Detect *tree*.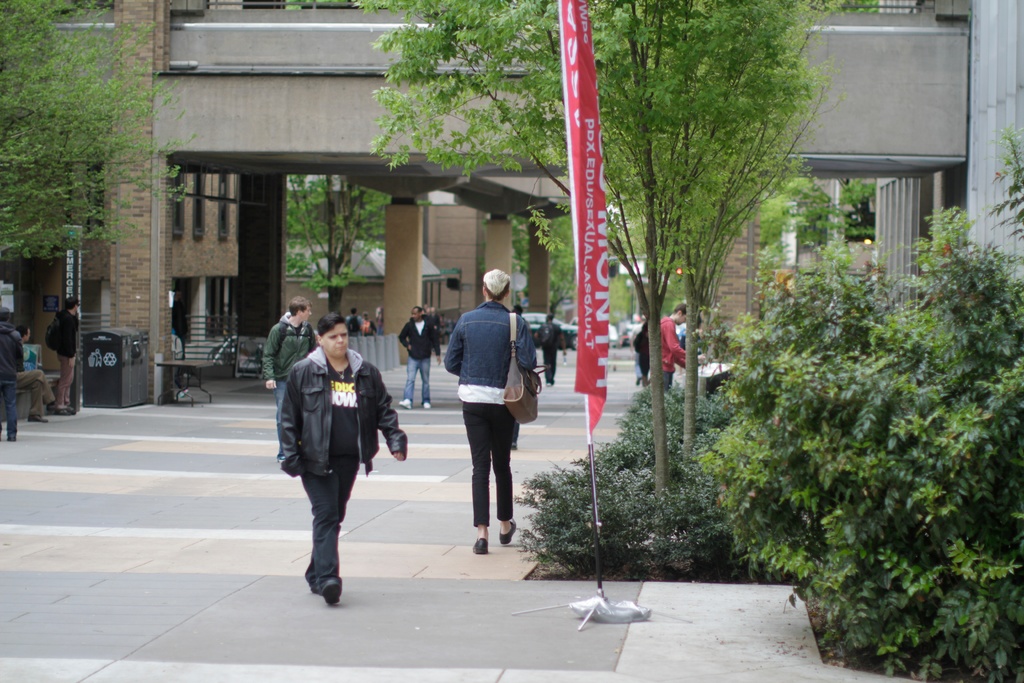
Detected at (left=283, top=169, right=396, bottom=322).
